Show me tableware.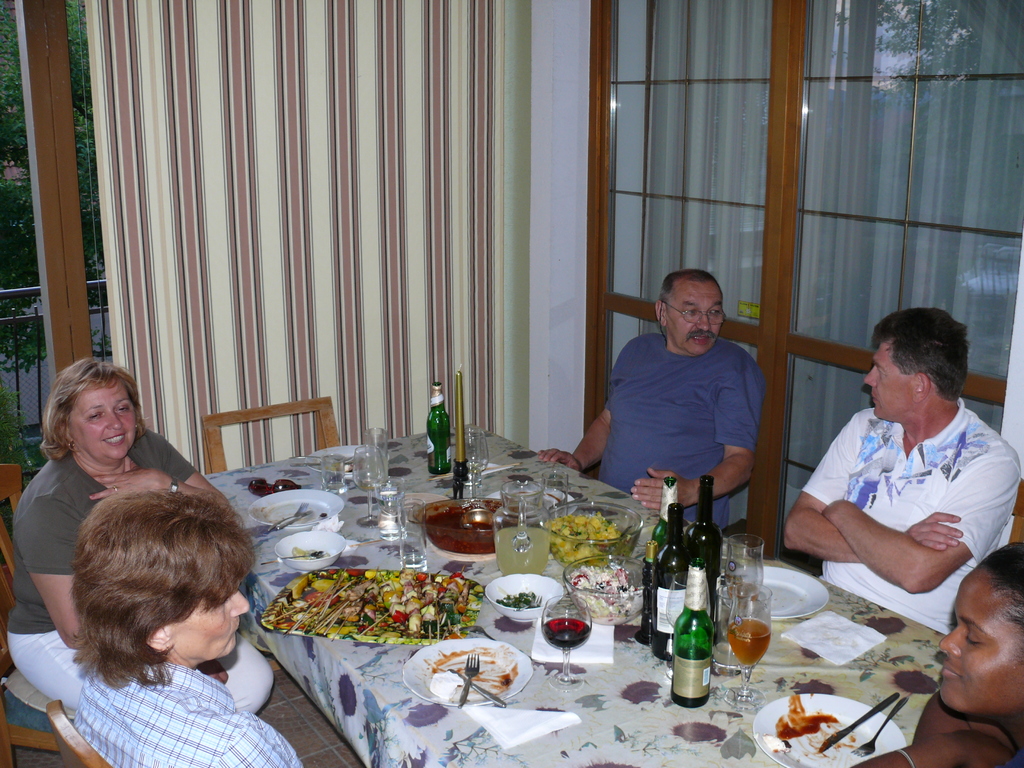
tableware is here: (753, 691, 913, 767).
